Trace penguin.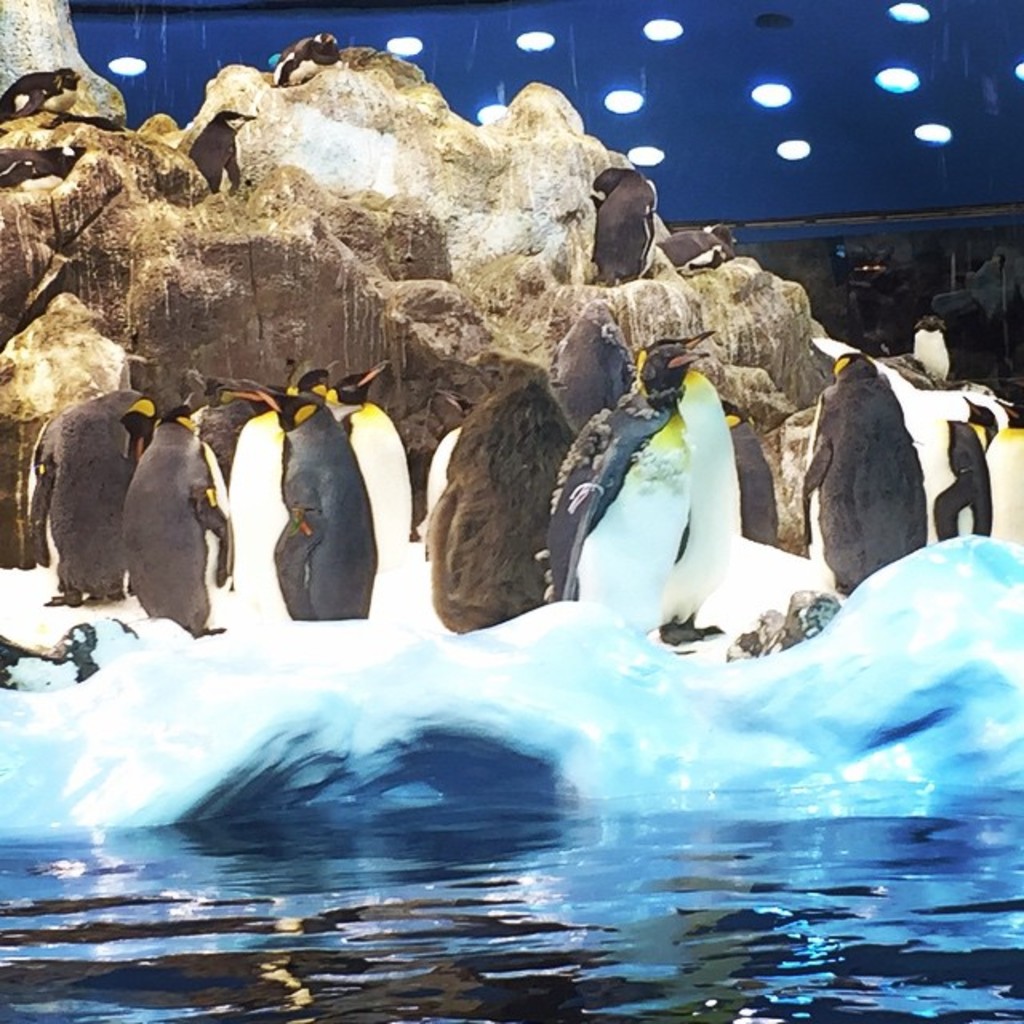
Traced to (x1=557, y1=304, x2=622, y2=435).
